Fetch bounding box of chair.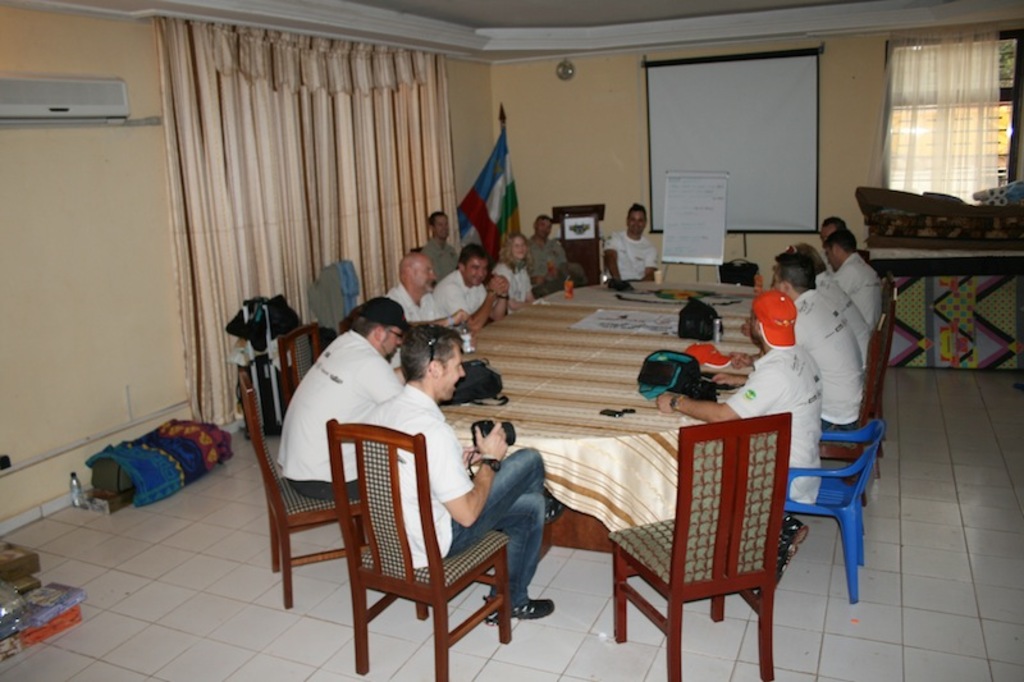
Bbox: pyautogui.locateOnScreen(278, 324, 320, 404).
